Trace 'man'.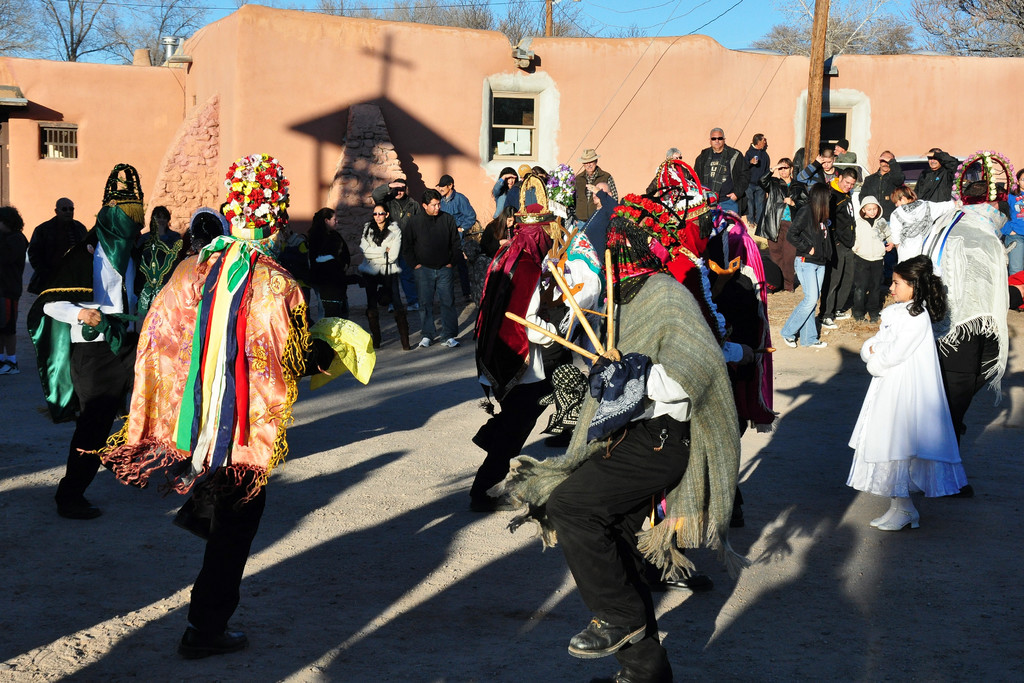
Traced to <region>398, 185, 456, 345</region>.
